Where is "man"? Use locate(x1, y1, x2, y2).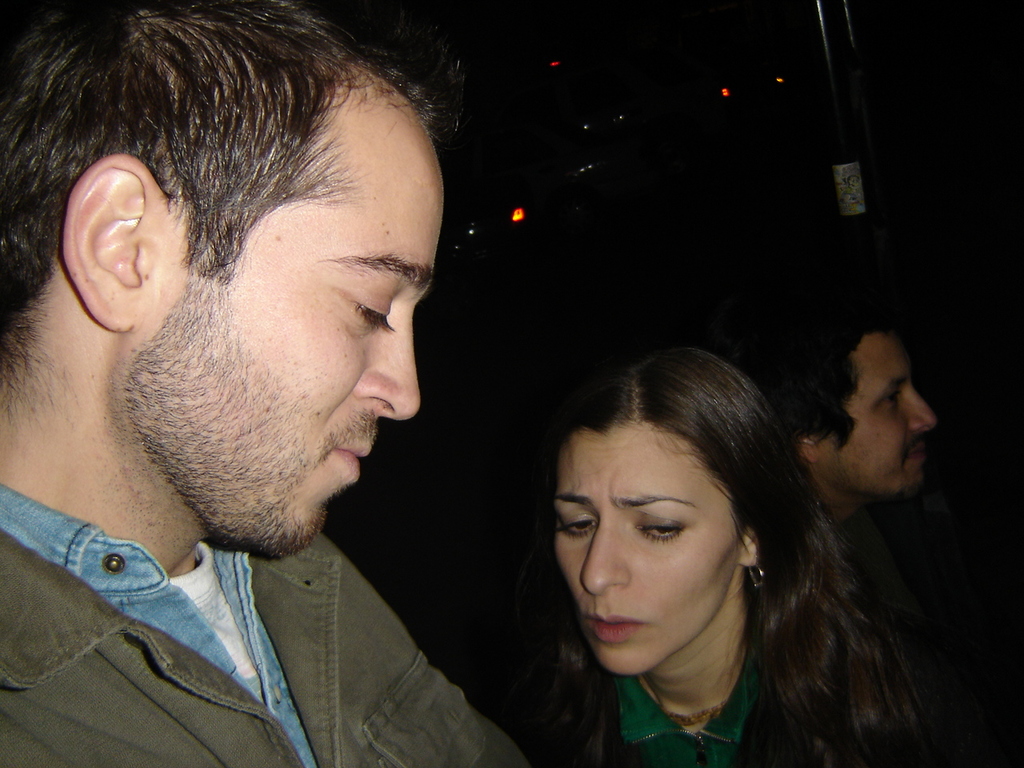
locate(756, 319, 986, 766).
